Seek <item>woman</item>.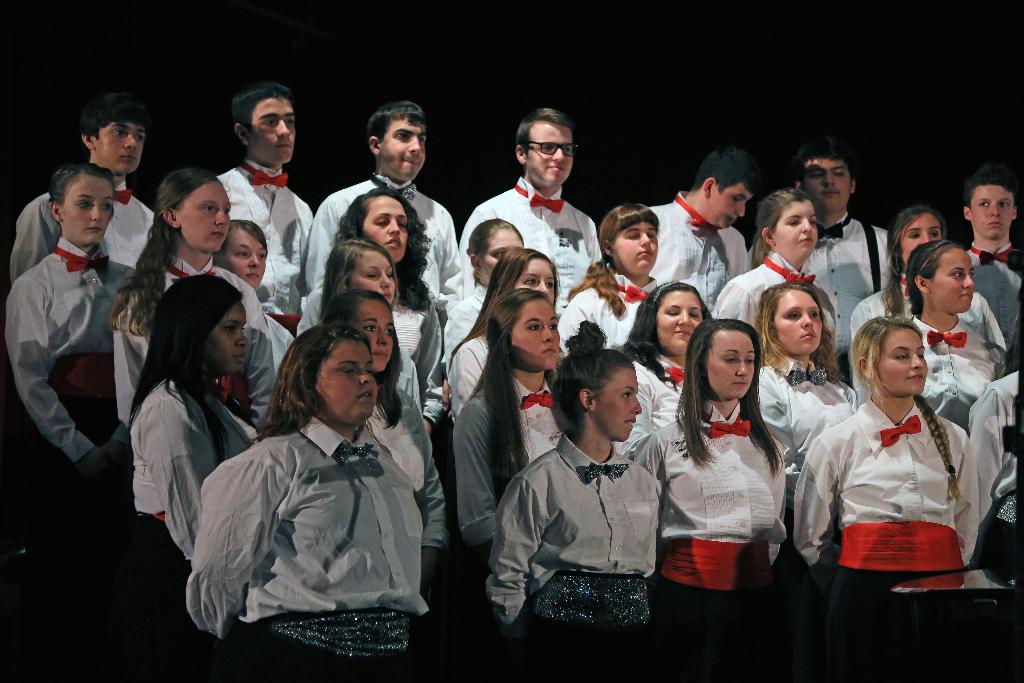
bbox=(792, 313, 983, 601).
